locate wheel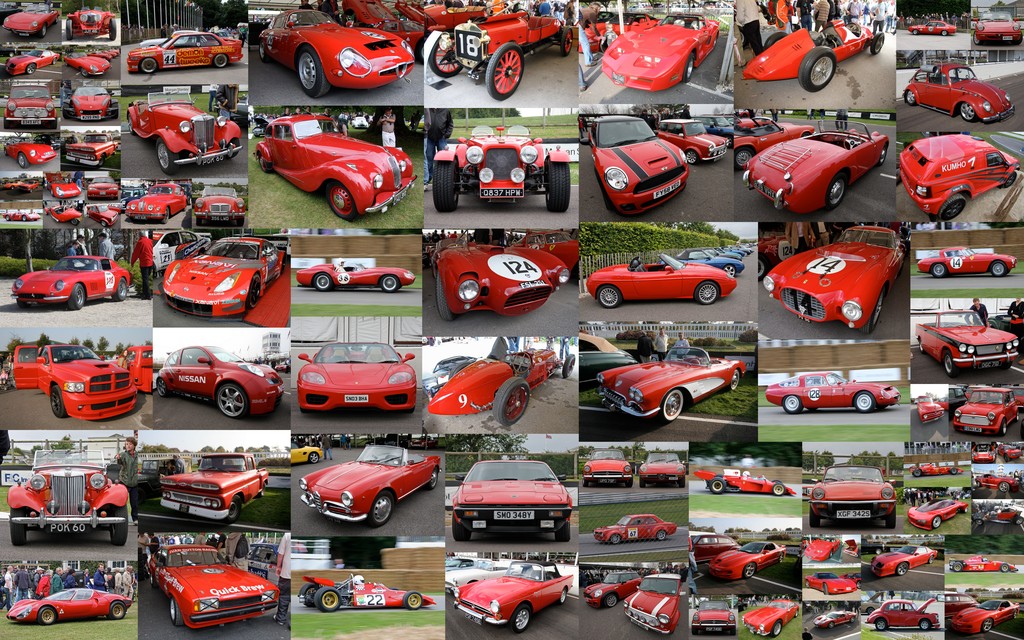
[x1=975, y1=516, x2=984, y2=525]
